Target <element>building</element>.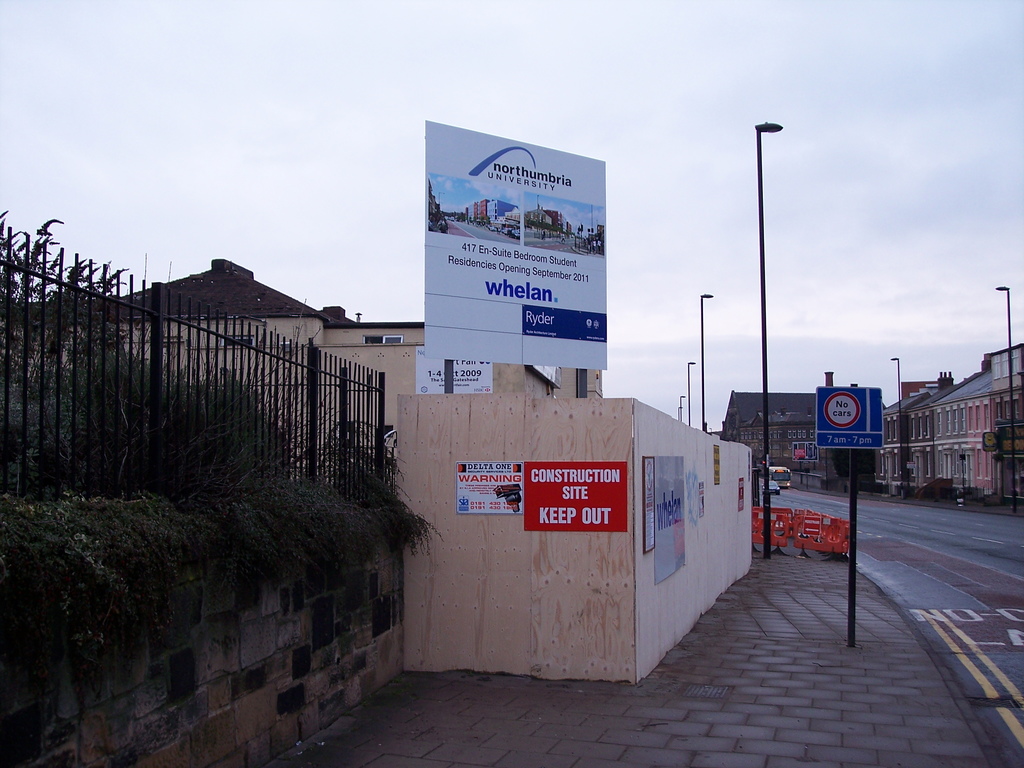
Target region: bbox=(0, 249, 563, 495).
